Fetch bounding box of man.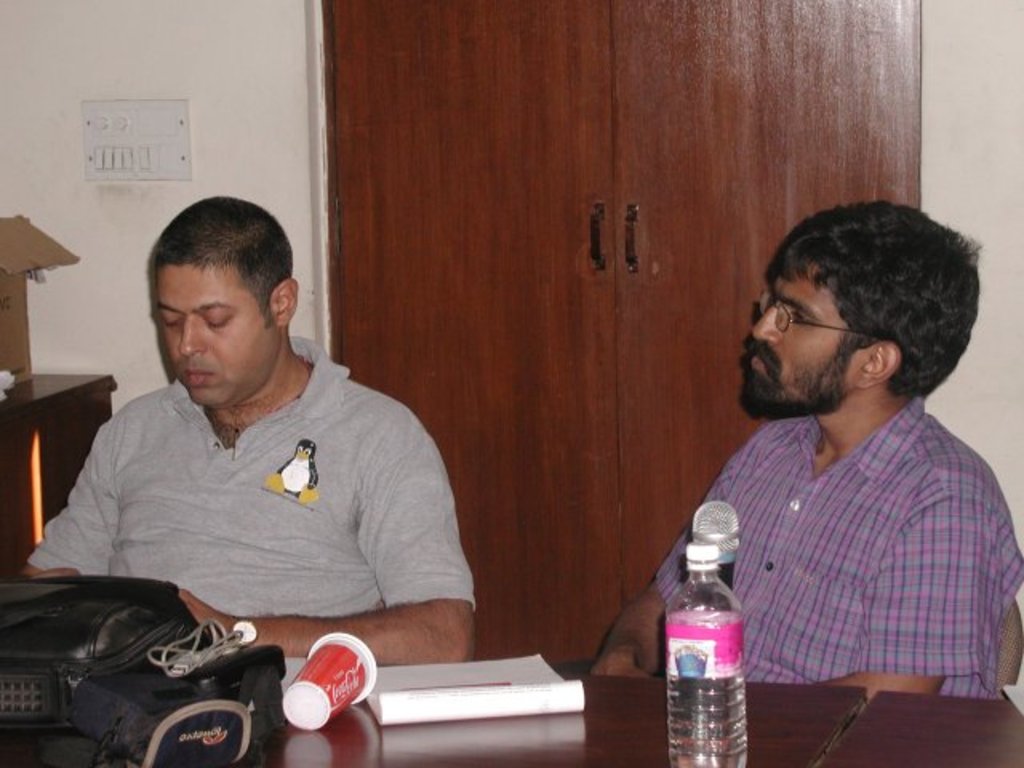
Bbox: BBox(590, 198, 1022, 691).
